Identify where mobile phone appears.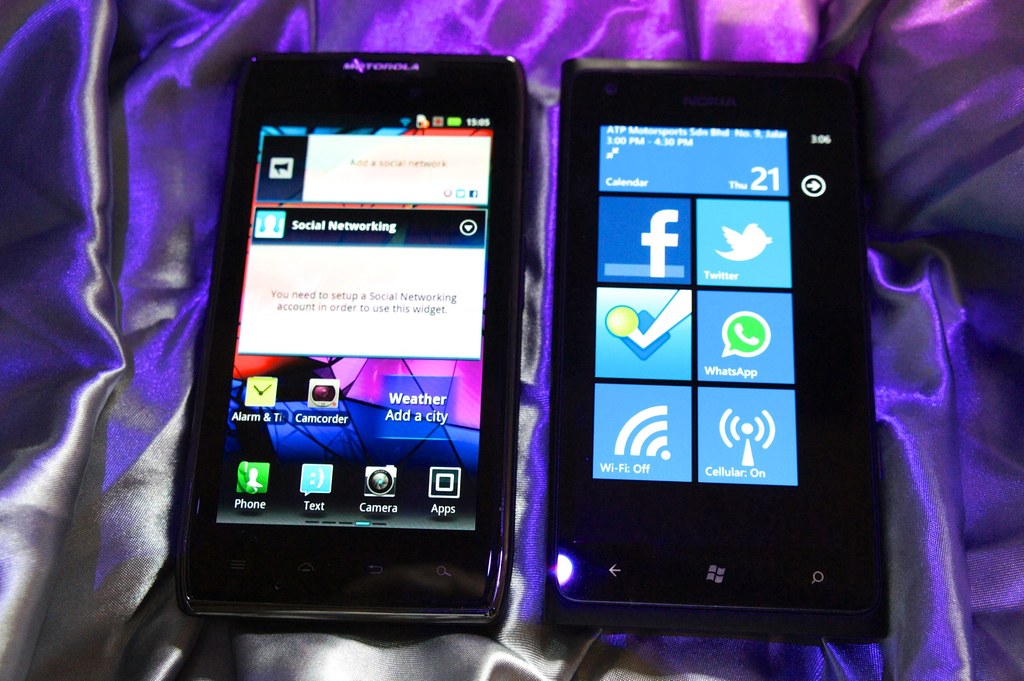
Appears at bbox(176, 51, 529, 634).
